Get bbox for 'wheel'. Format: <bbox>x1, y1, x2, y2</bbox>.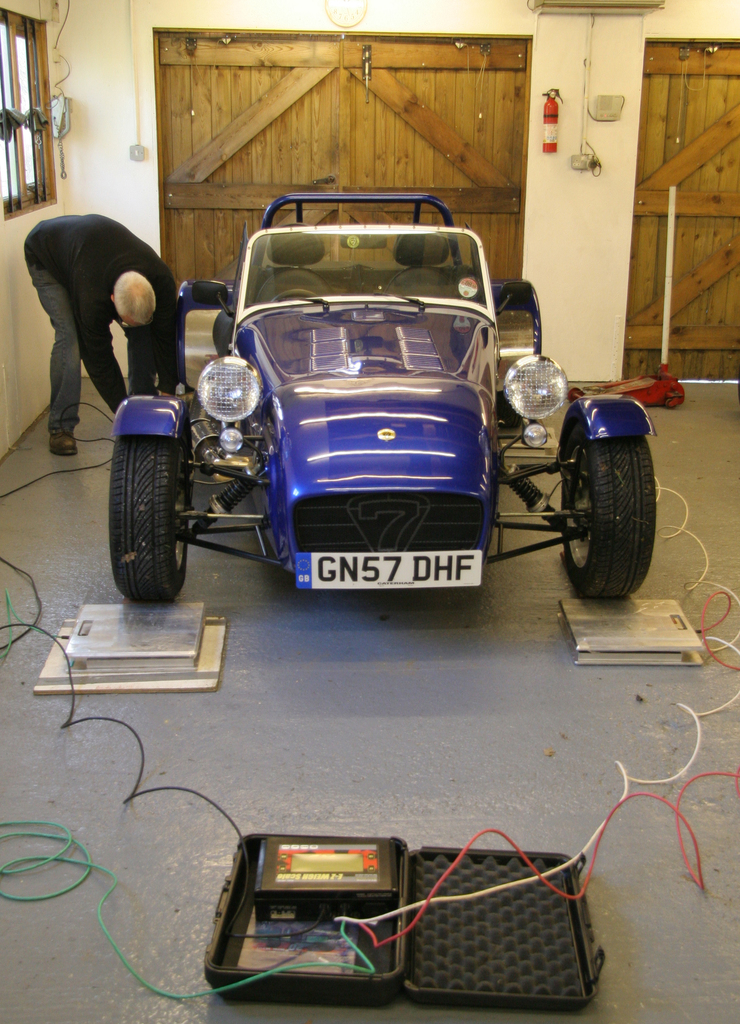
<bbox>269, 287, 320, 299</bbox>.
